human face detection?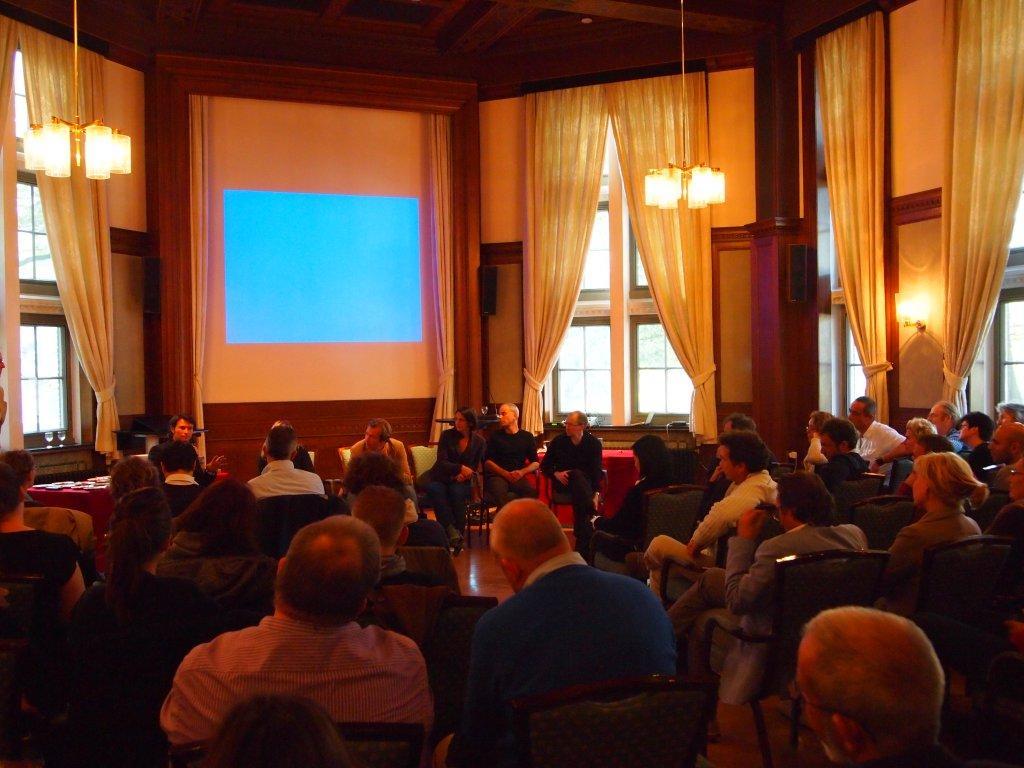
pyautogui.locateOnScreen(717, 443, 736, 482)
